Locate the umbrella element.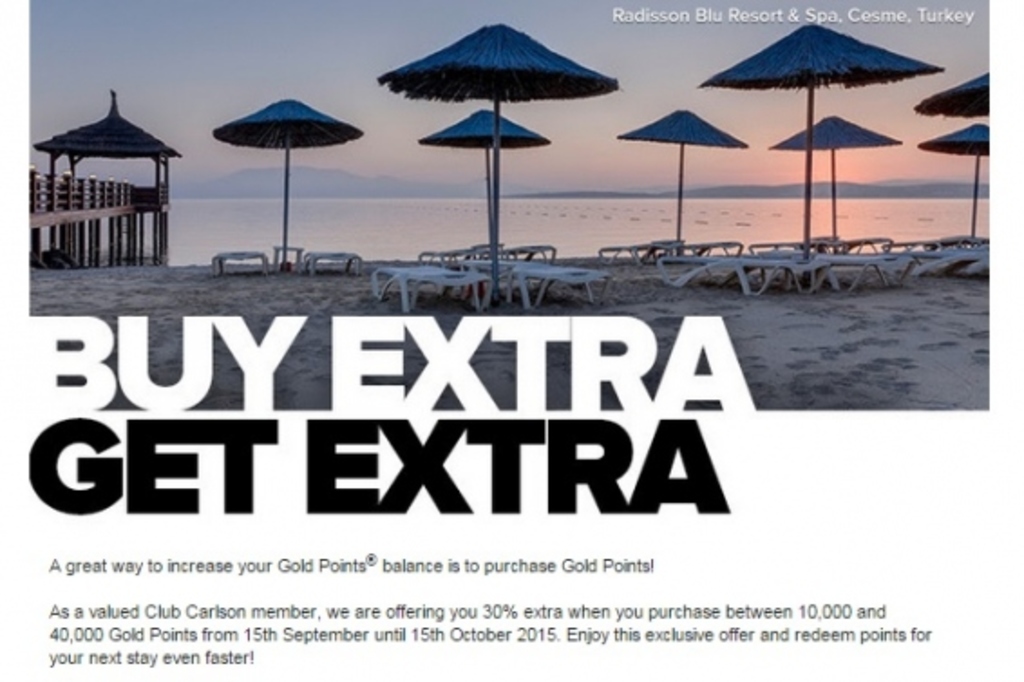
Element bbox: (left=619, top=107, right=744, bottom=255).
